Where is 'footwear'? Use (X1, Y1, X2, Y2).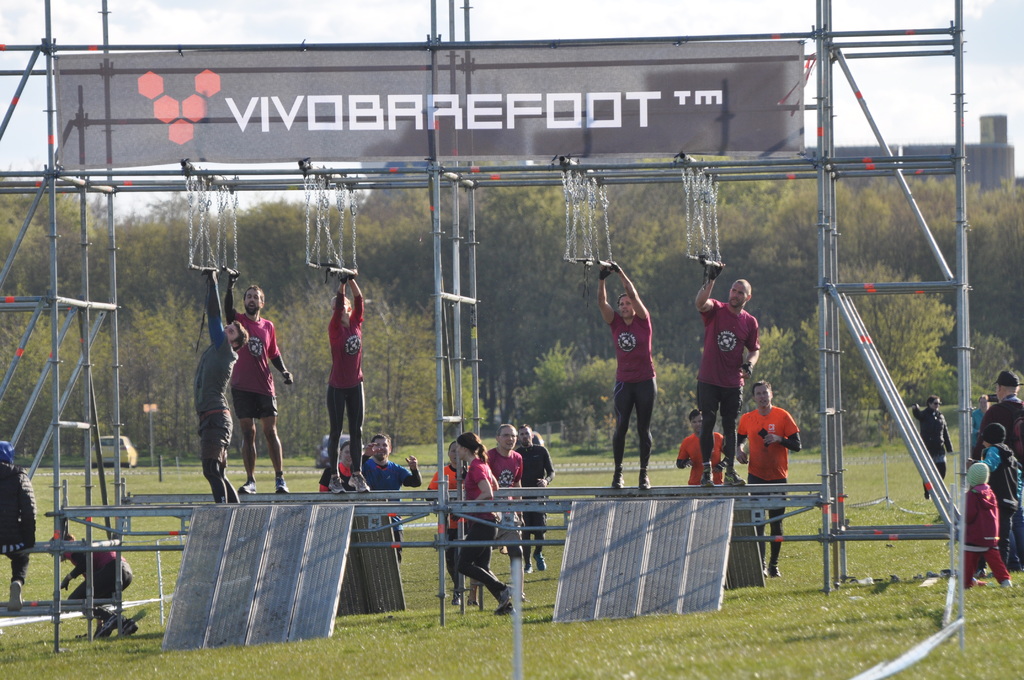
(700, 468, 716, 487).
